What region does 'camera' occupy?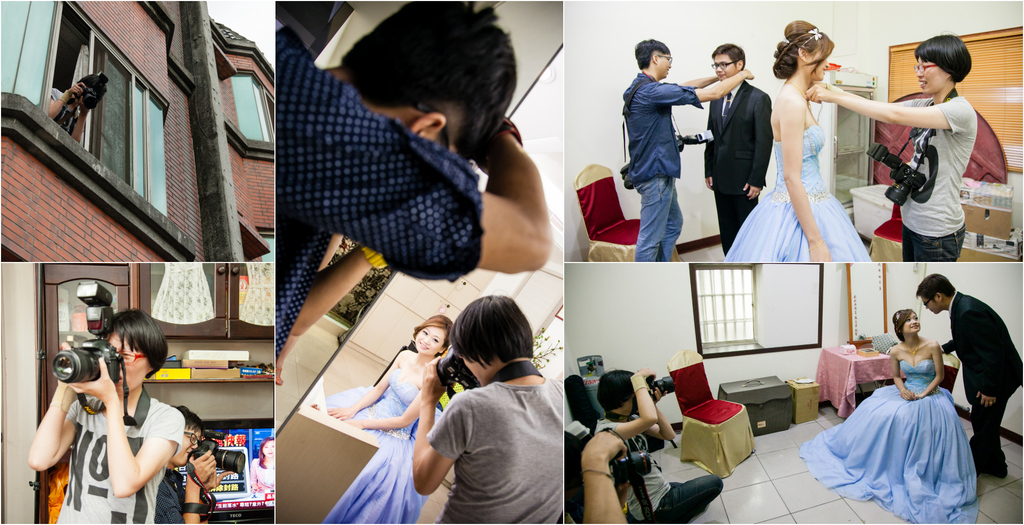
(x1=49, y1=284, x2=126, y2=386).
